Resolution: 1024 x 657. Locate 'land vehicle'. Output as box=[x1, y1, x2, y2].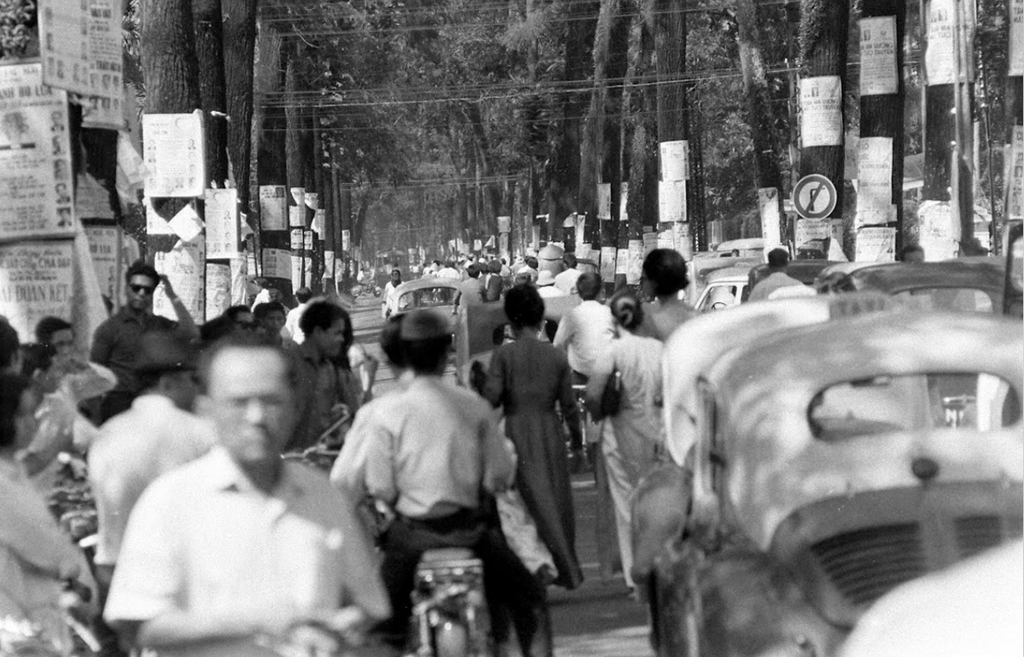
box=[650, 309, 1023, 656].
